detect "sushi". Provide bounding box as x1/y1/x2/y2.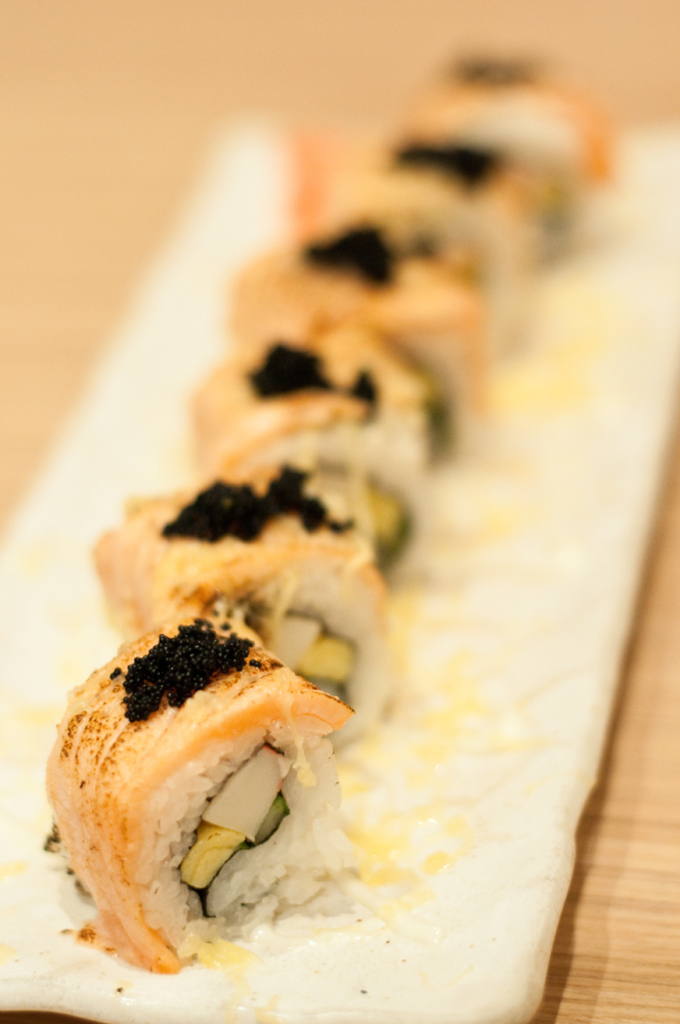
40/616/345/956.
